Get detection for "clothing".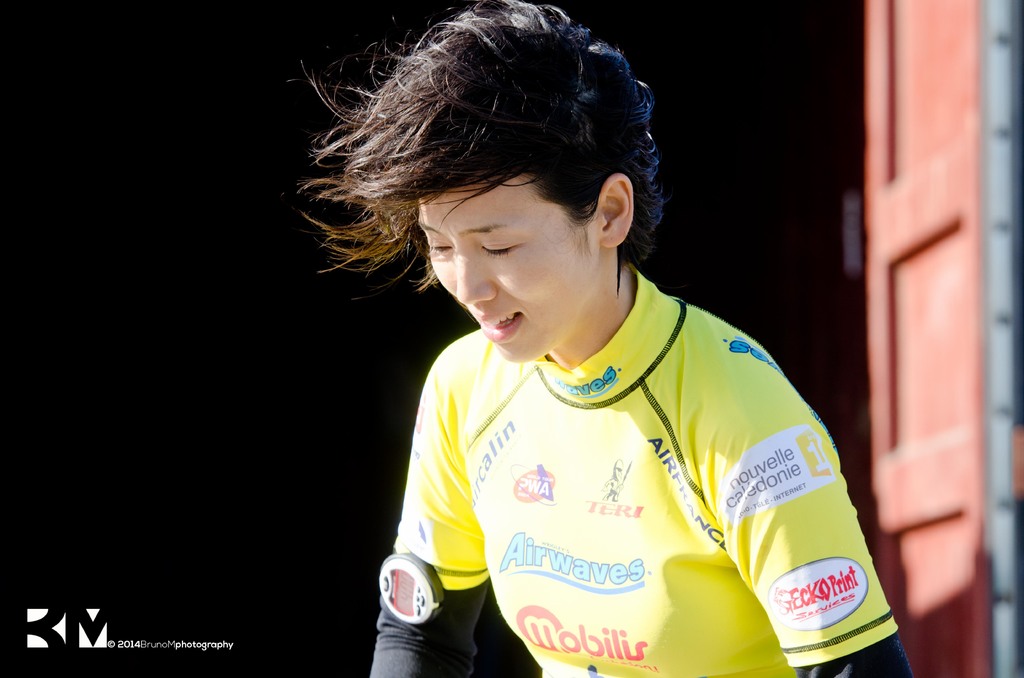
Detection: [left=355, top=273, right=877, bottom=661].
